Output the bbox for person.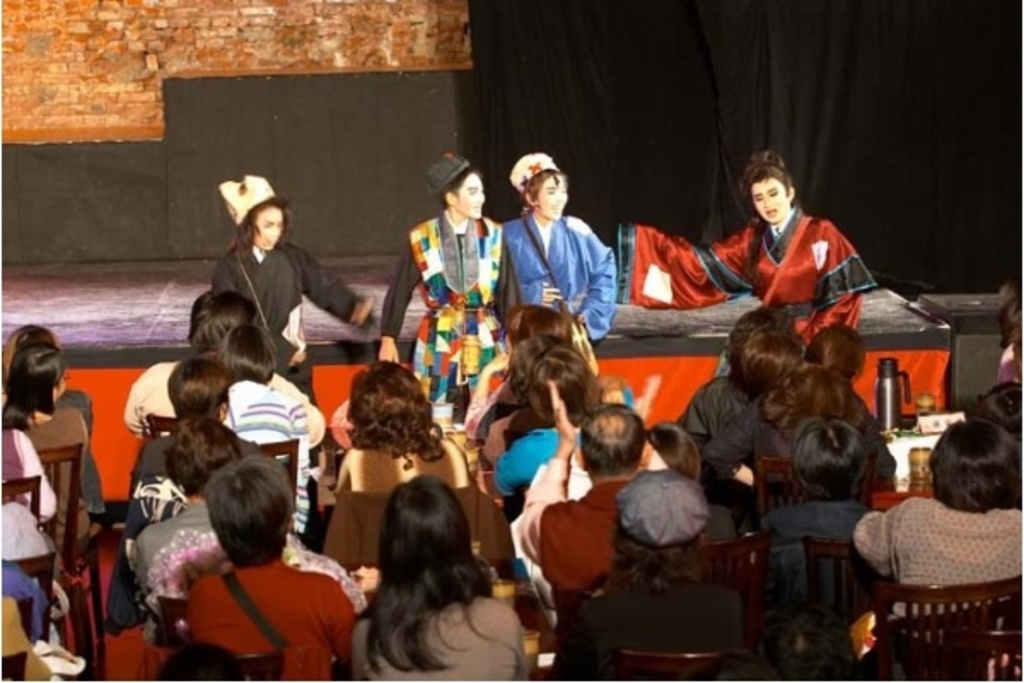
rect(0, 422, 73, 531).
